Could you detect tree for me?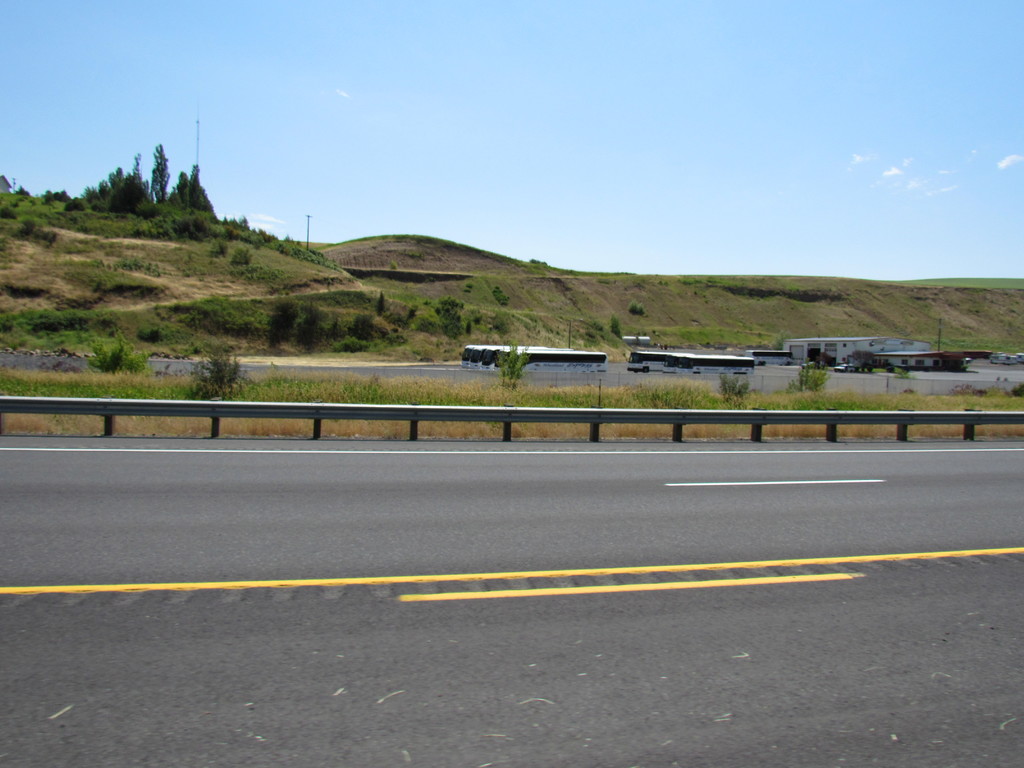
Detection result: pyautogui.locateOnScreen(488, 342, 534, 388).
